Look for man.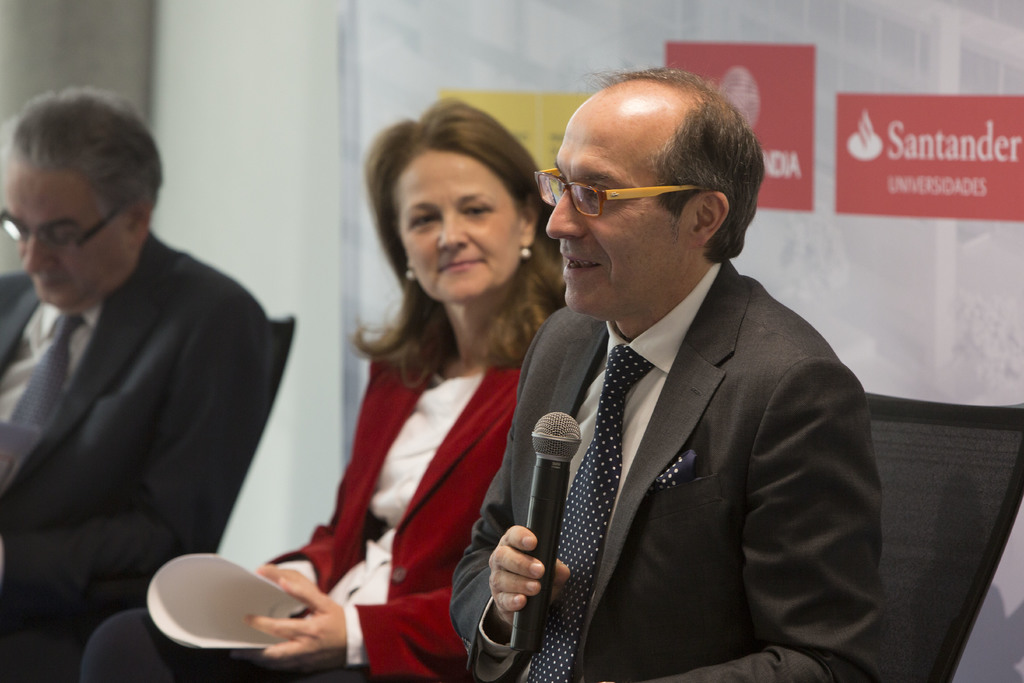
Found: bbox(0, 79, 289, 682).
